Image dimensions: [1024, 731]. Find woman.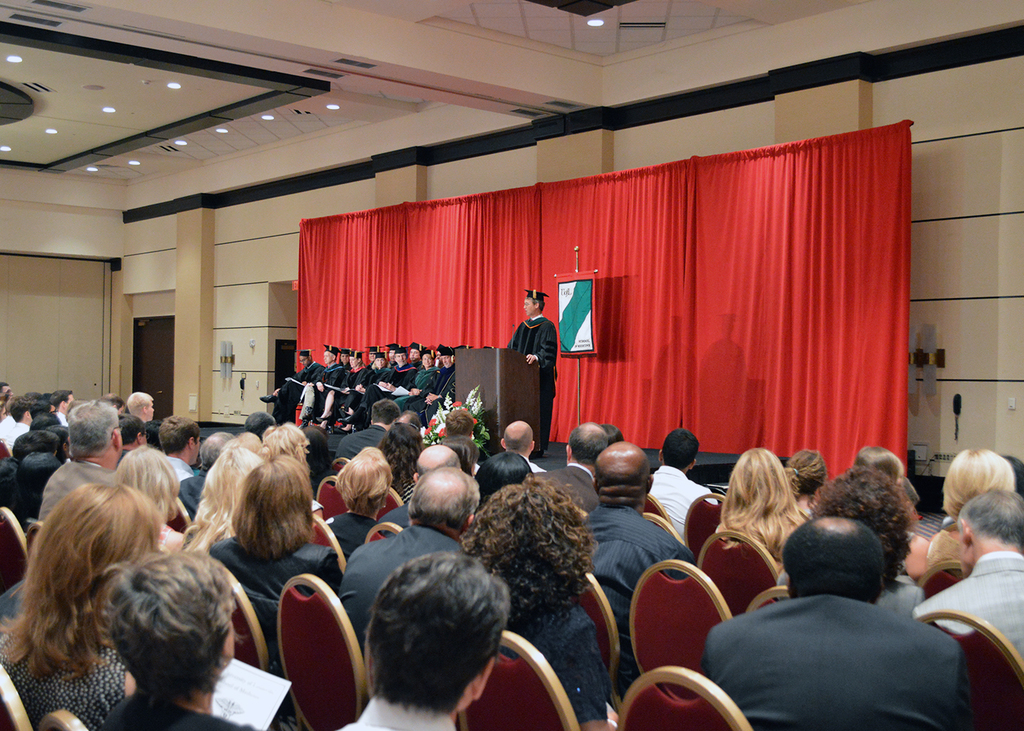
detection(477, 450, 532, 512).
